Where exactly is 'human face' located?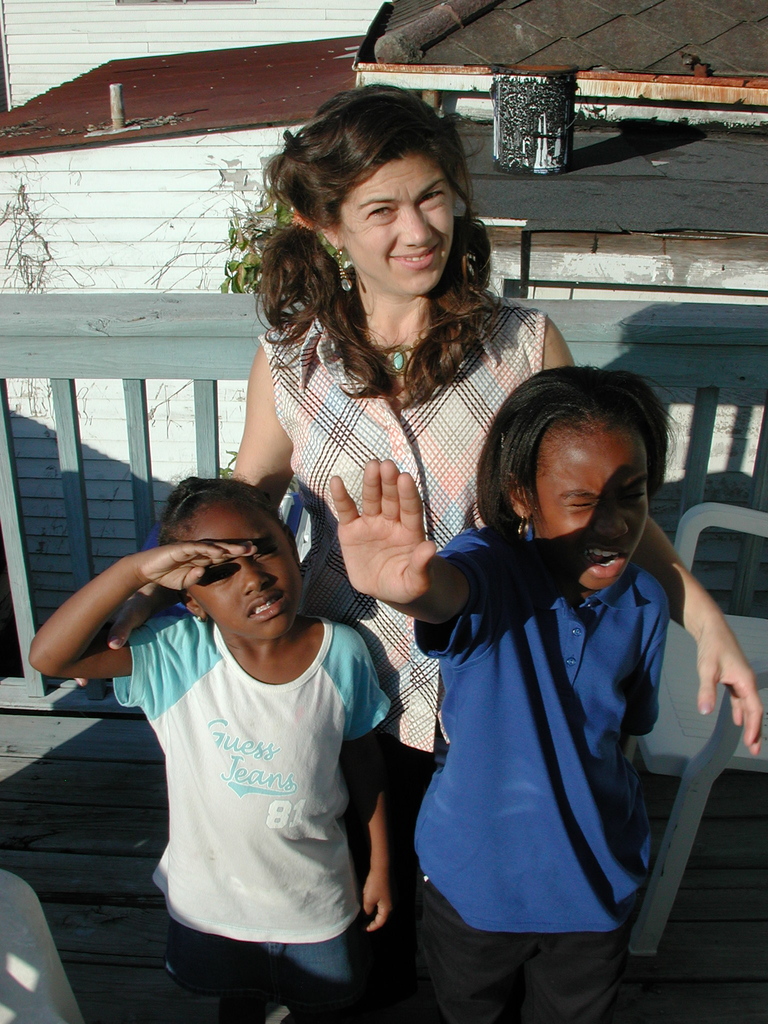
Its bounding box is (x1=196, y1=515, x2=301, y2=645).
